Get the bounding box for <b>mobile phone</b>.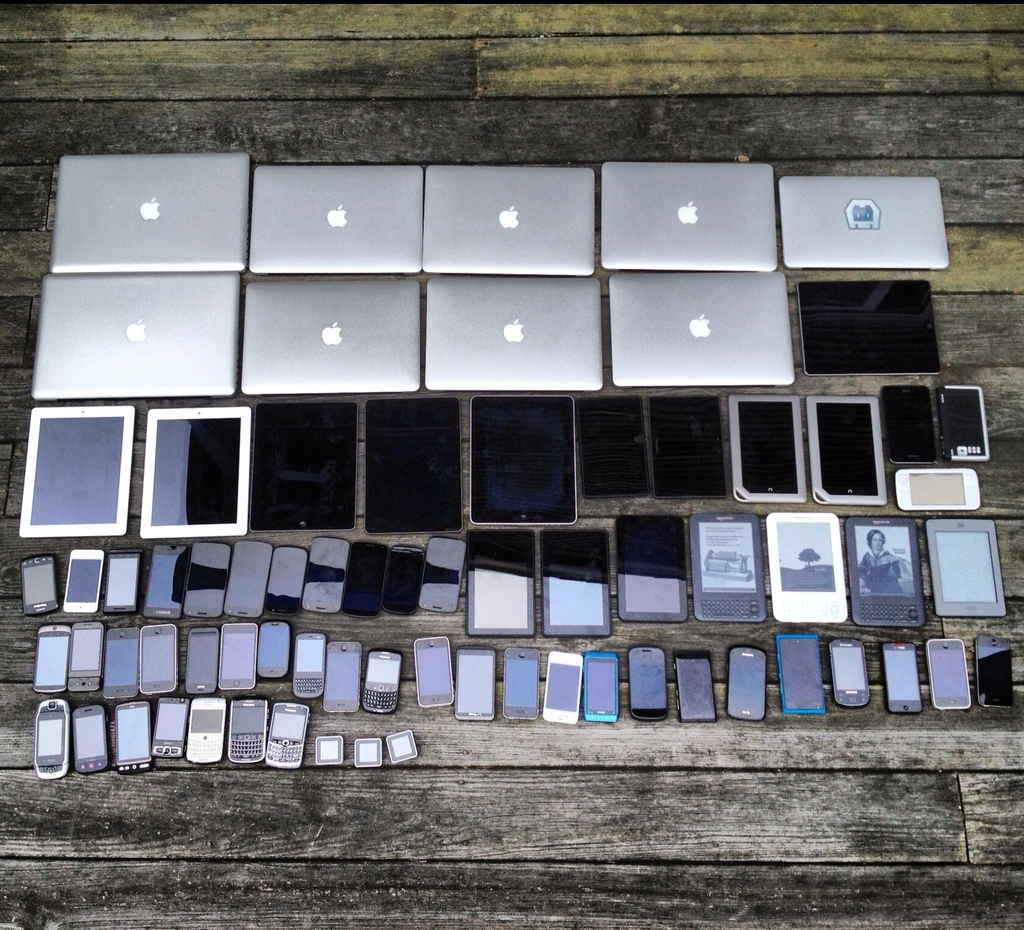
[x1=180, y1=540, x2=229, y2=618].
